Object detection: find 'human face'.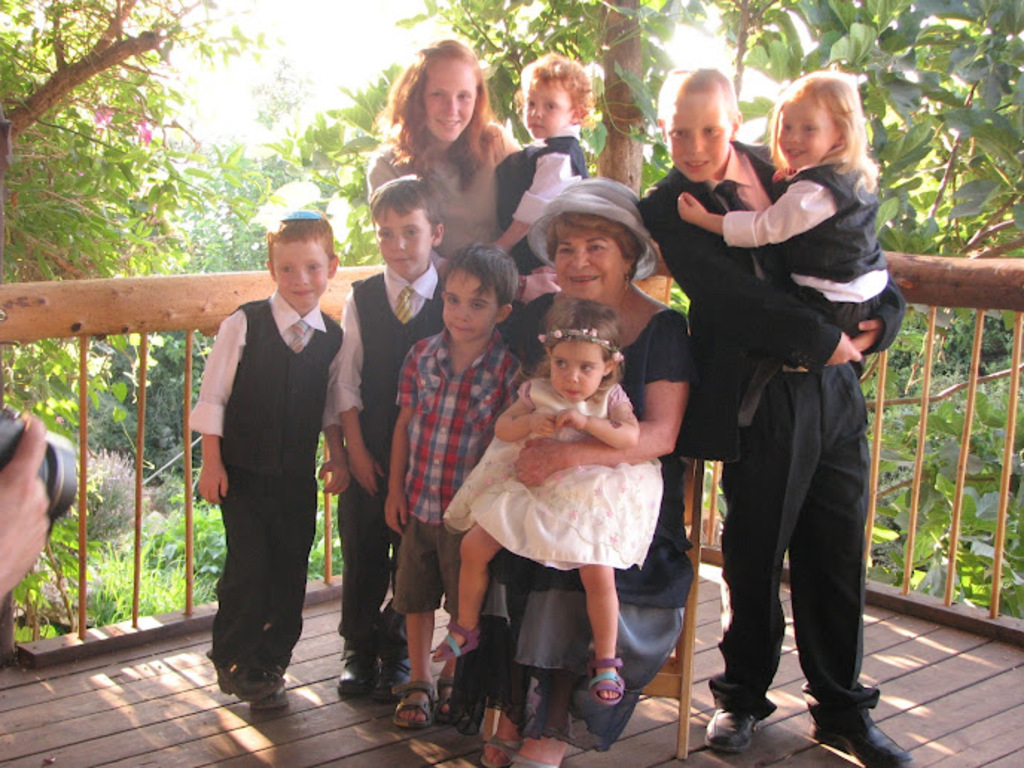
<box>277,237,335,313</box>.
